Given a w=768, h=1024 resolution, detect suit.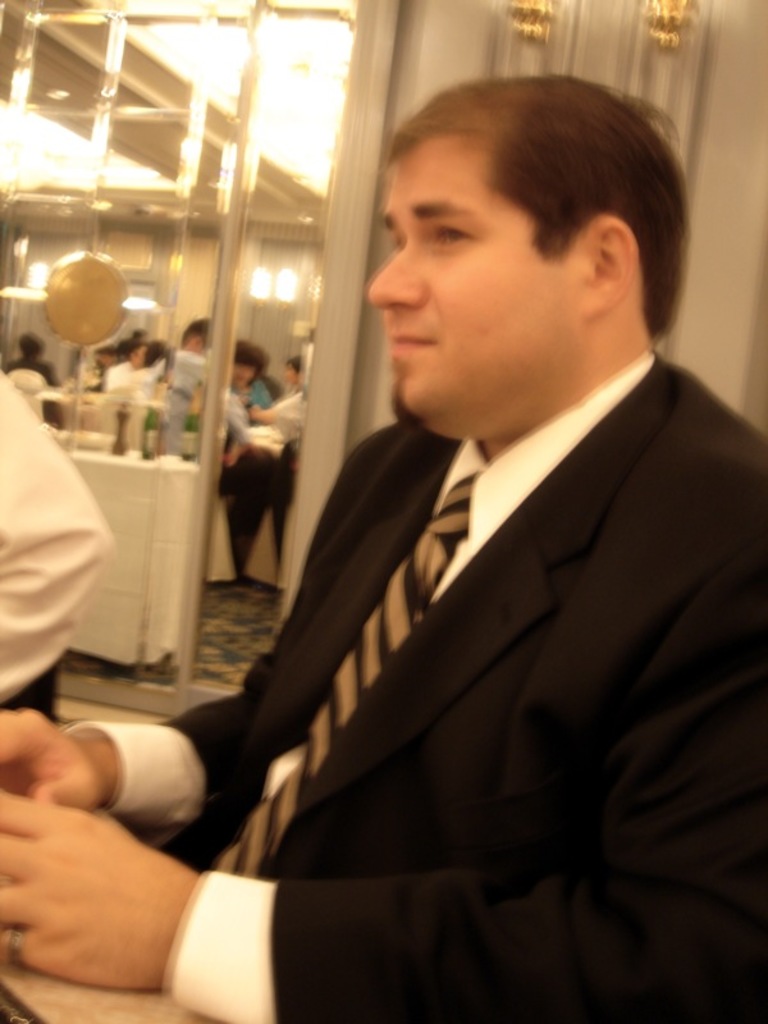
crop(97, 187, 746, 1007).
